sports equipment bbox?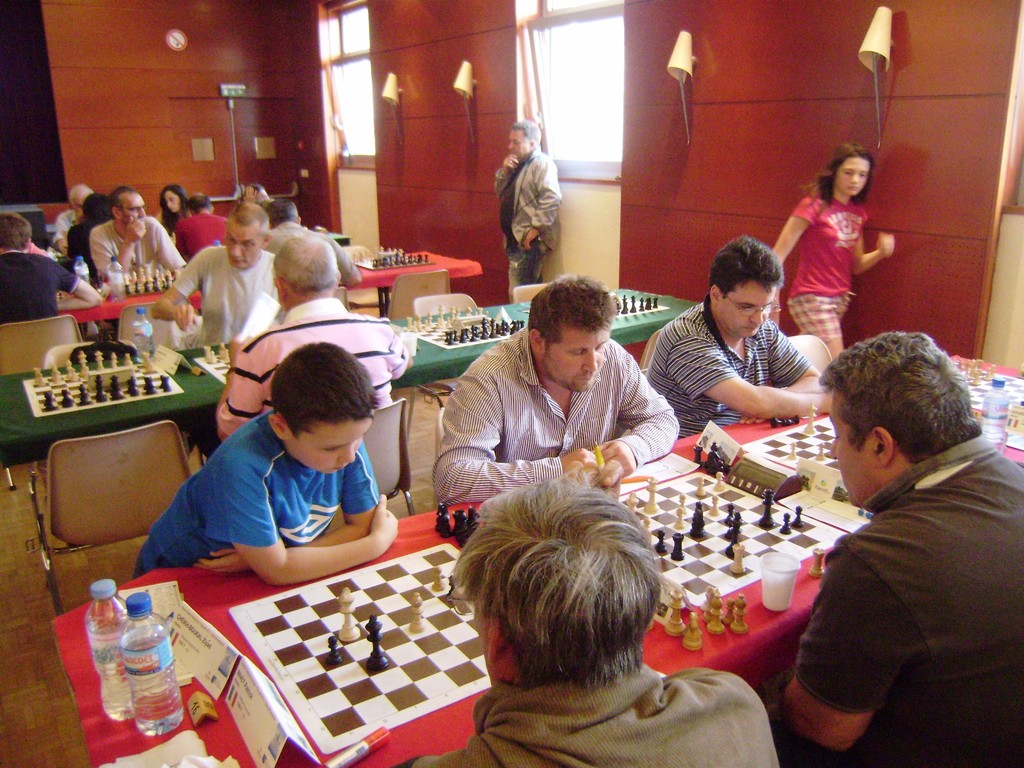
box=[407, 305, 524, 353]
